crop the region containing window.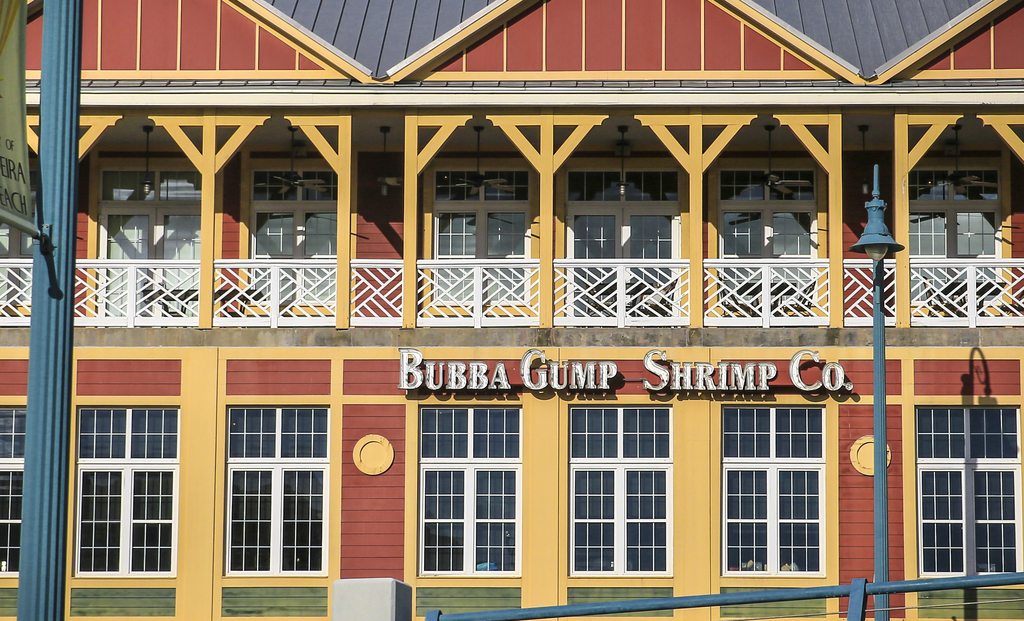
Crop region: [left=556, top=155, right=676, bottom=315].
